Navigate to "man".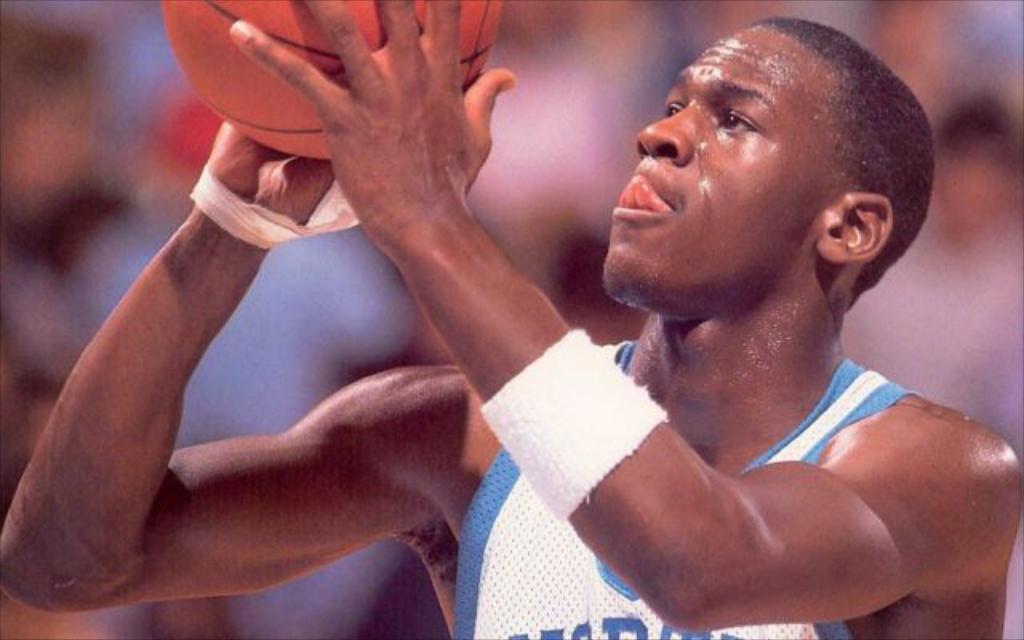
Navigation target: box=[0, 0, 1022, 638].
